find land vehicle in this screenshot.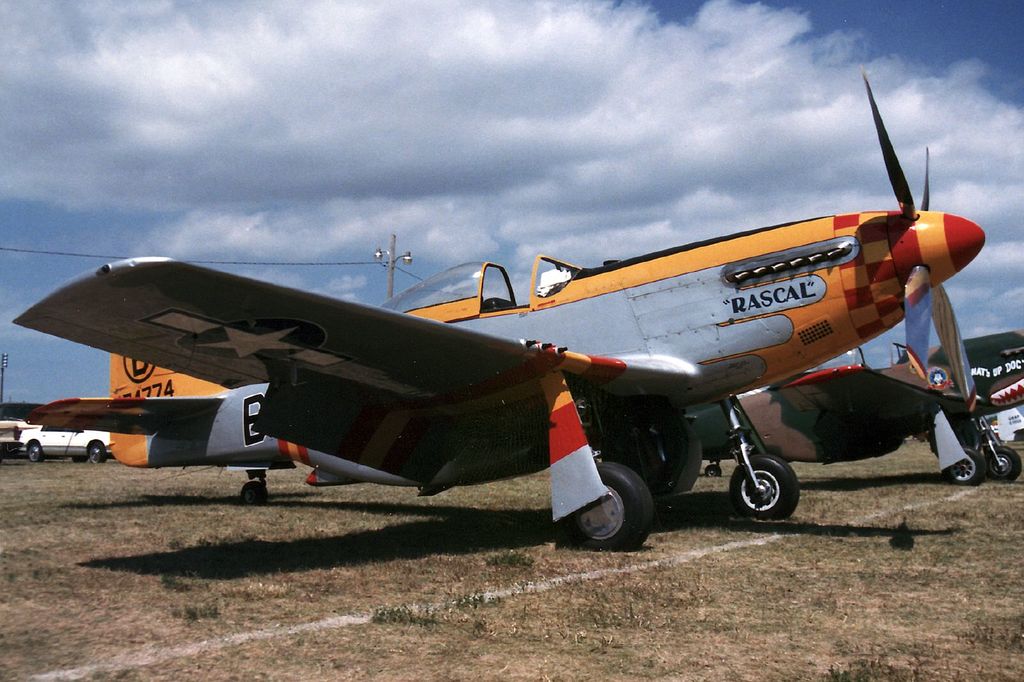
The bounding box for land vehicle is <box>6,59,985,560</box>.
